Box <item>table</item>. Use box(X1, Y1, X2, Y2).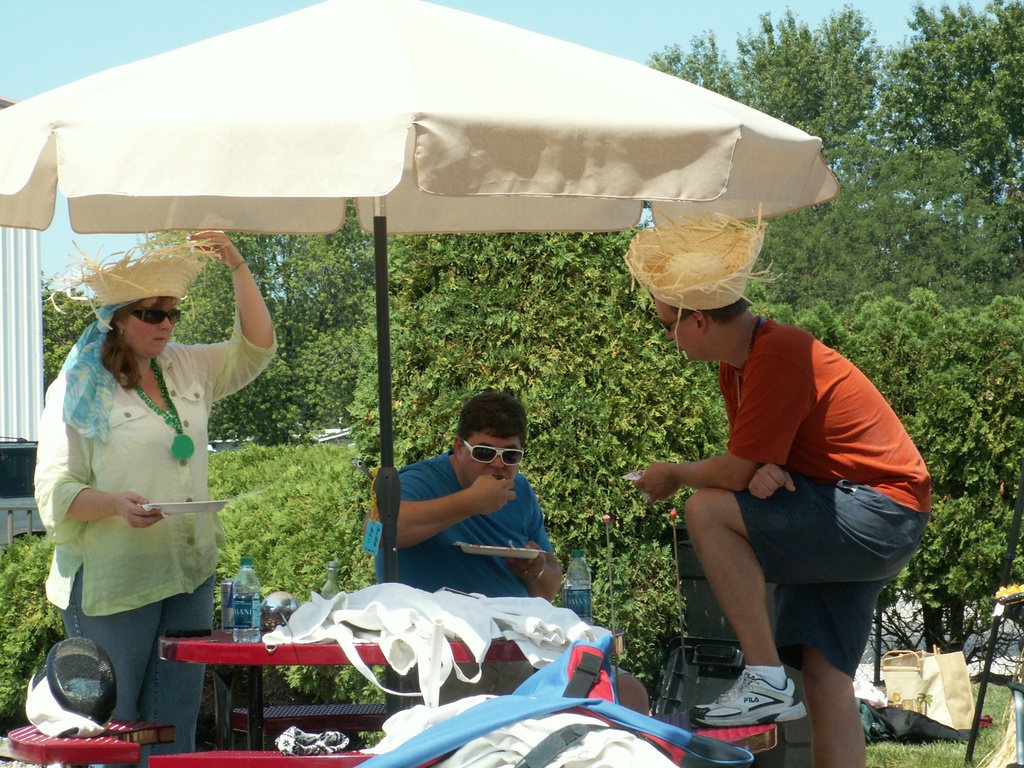
box(161, 611, 622, 766).
